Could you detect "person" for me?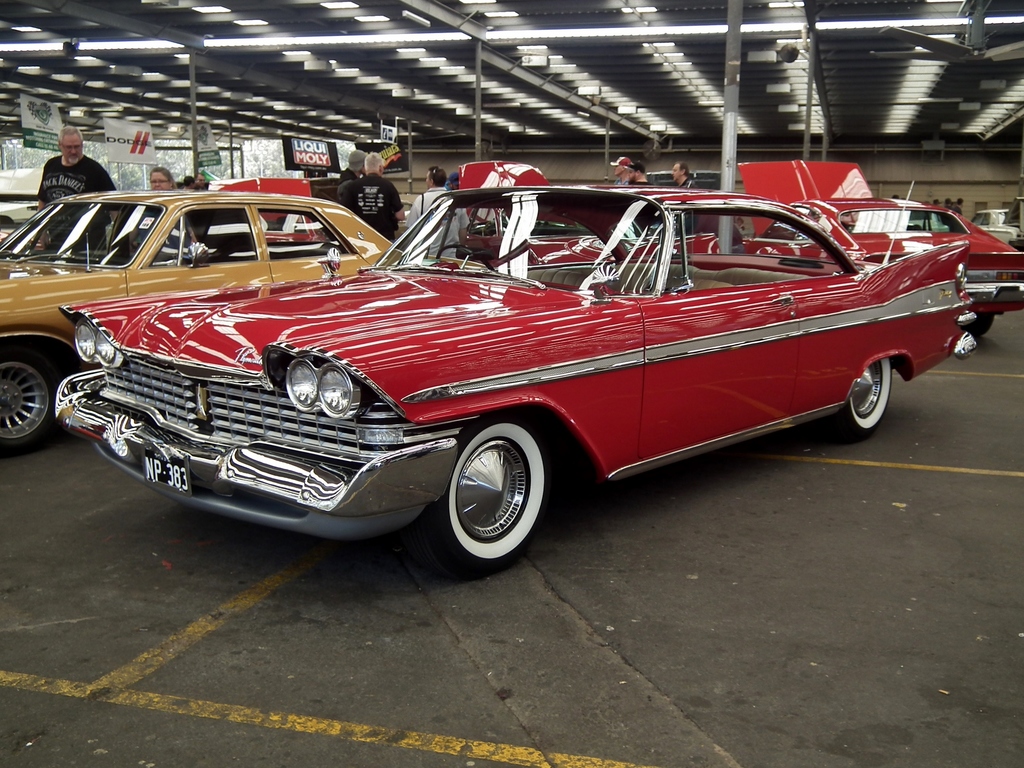
Detection result: locate(406, 159, 455, 230).
